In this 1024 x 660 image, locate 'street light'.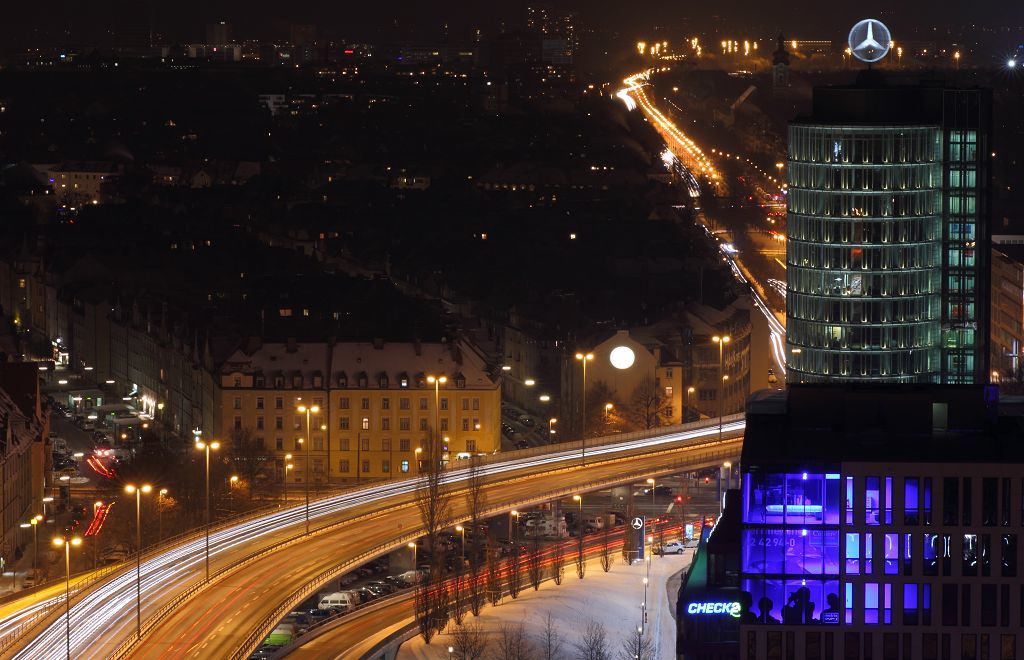
Bounding box: 634,625,645,657.
